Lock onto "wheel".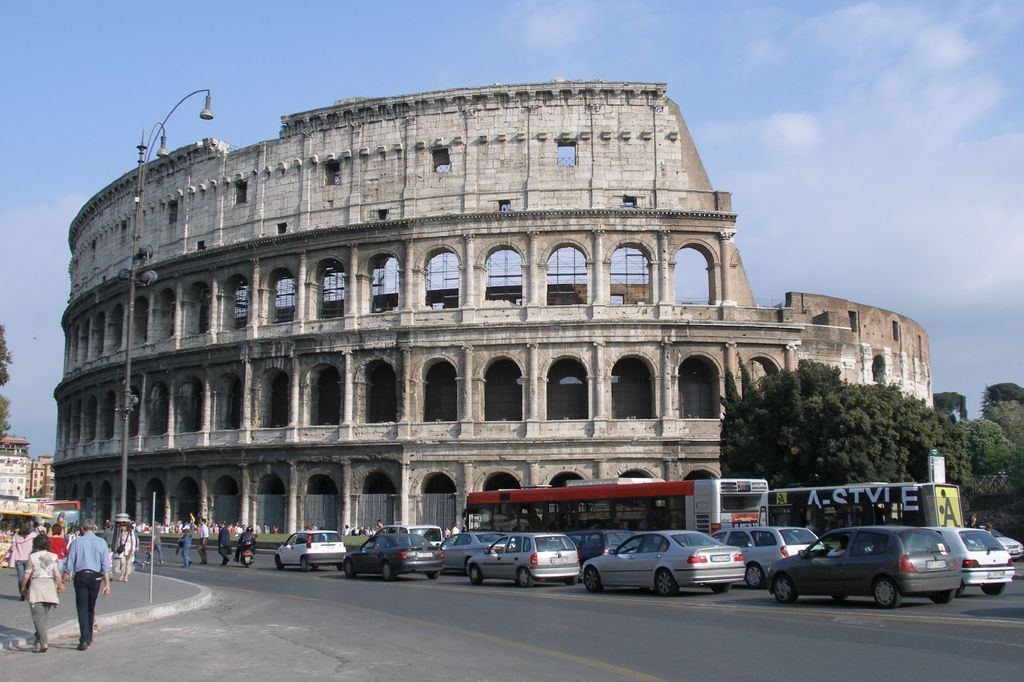
Locked: bbox(774, 573, 798, 606).
